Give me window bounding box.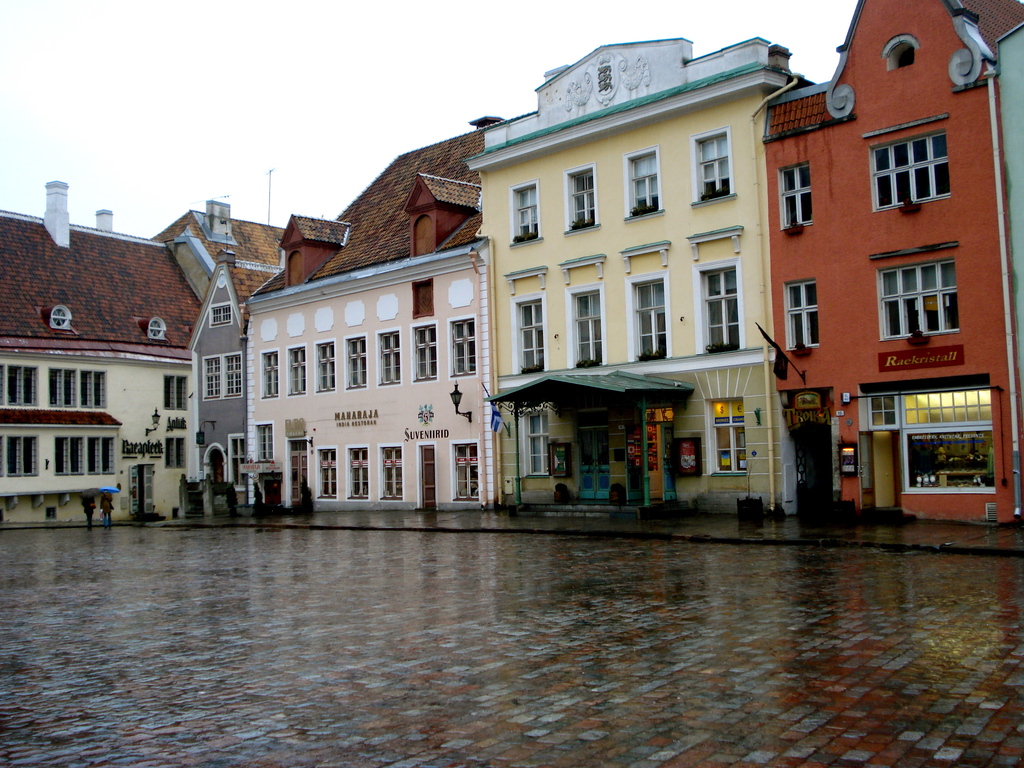
[left=778, top=164, right=815, bottom=230].
